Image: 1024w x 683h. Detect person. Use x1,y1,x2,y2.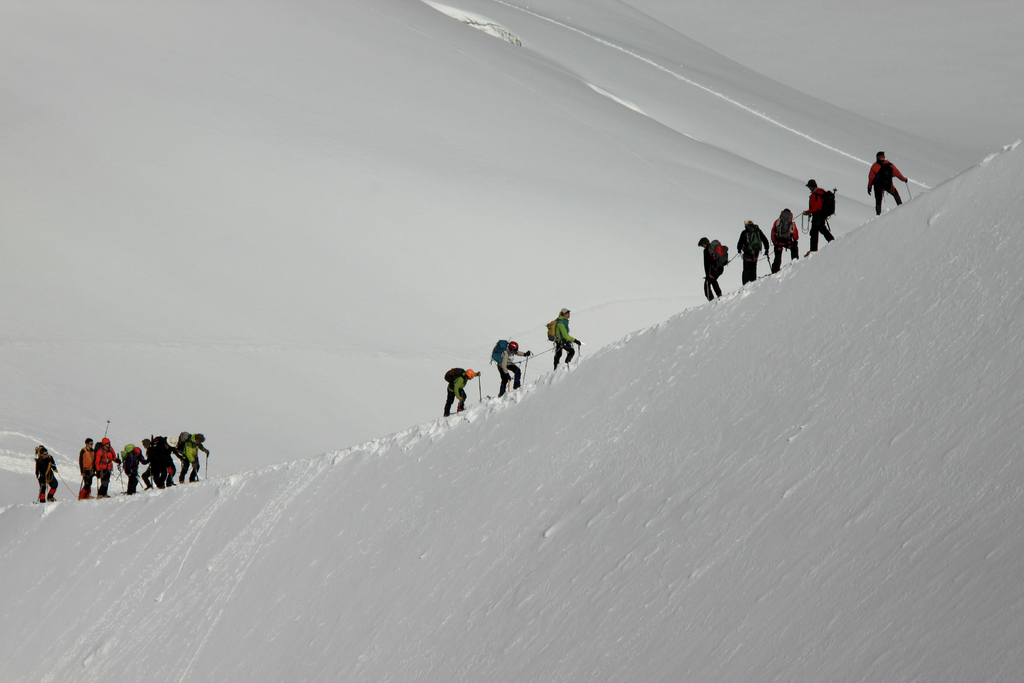
438,362,484,418.
